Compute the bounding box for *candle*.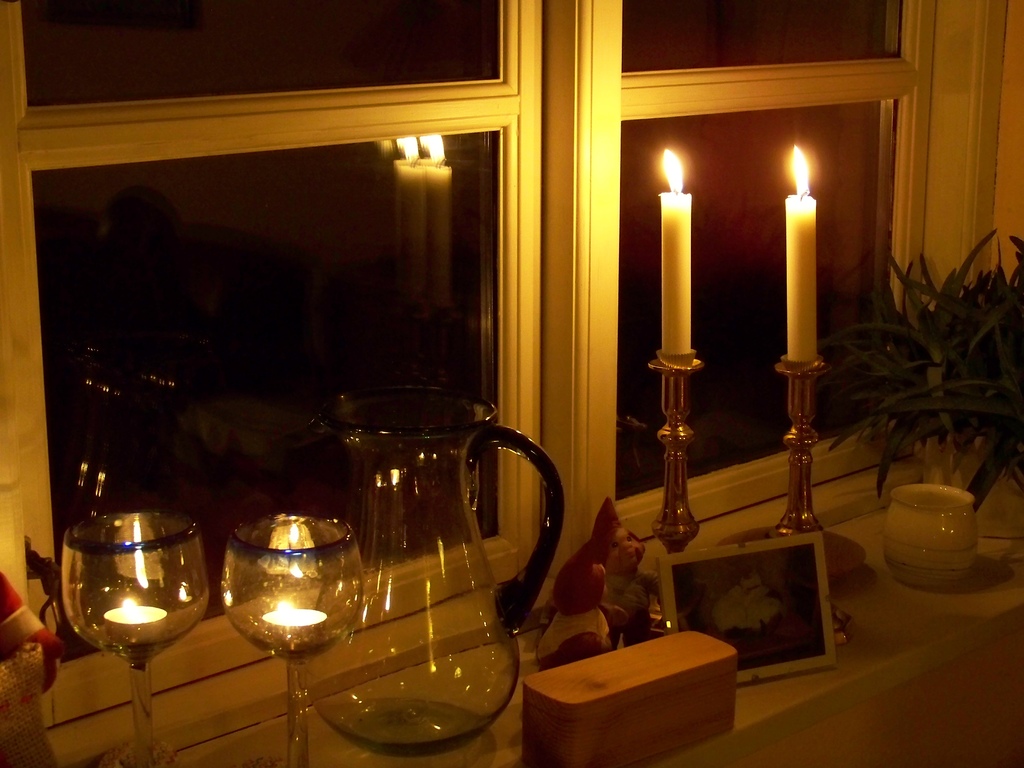
{"left": 787, "top": 146, "right": 817, "bottom": 364}.
